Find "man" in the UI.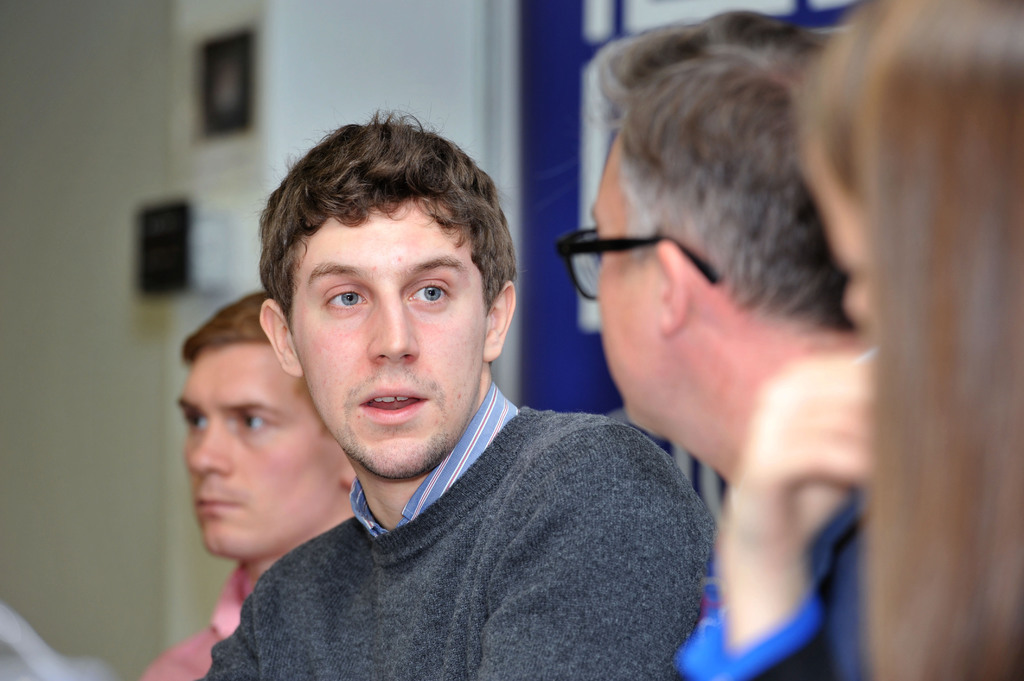
UI element at select_region(153, 113, 735, 678).
